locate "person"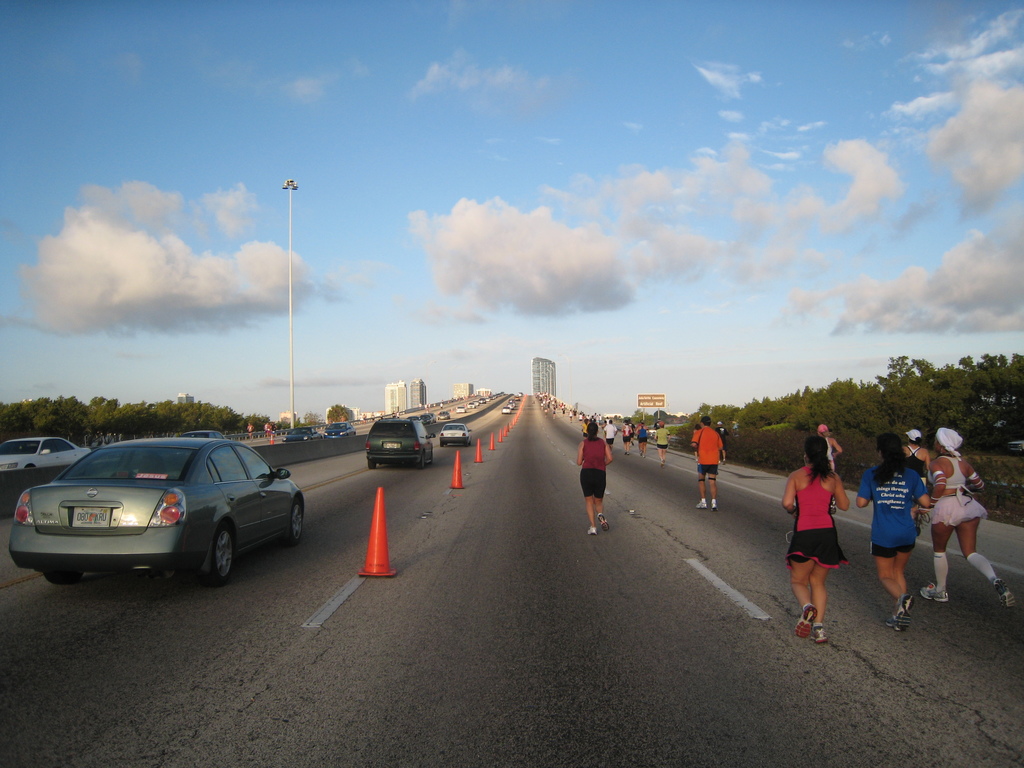
{"left": 786, "top": 440, "right": 861, "bottom": 638}
